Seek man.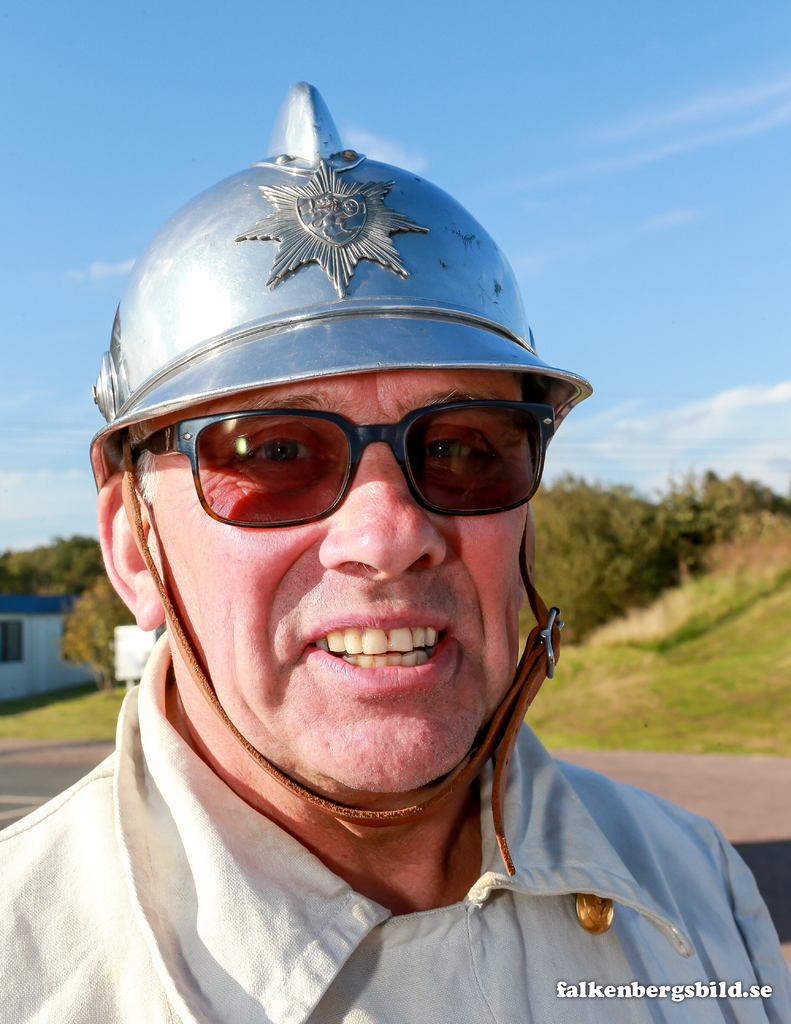
l=2, t=85, r=790, b=1023.
